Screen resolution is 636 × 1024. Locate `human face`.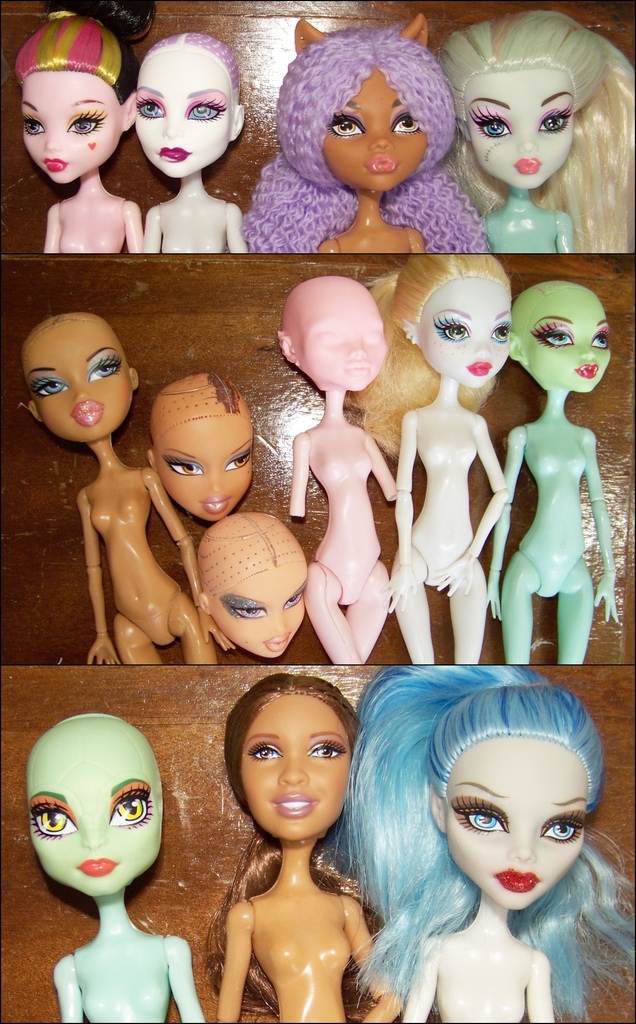
pyautogui.locateOnScreen(159, 418, 252, 525).
